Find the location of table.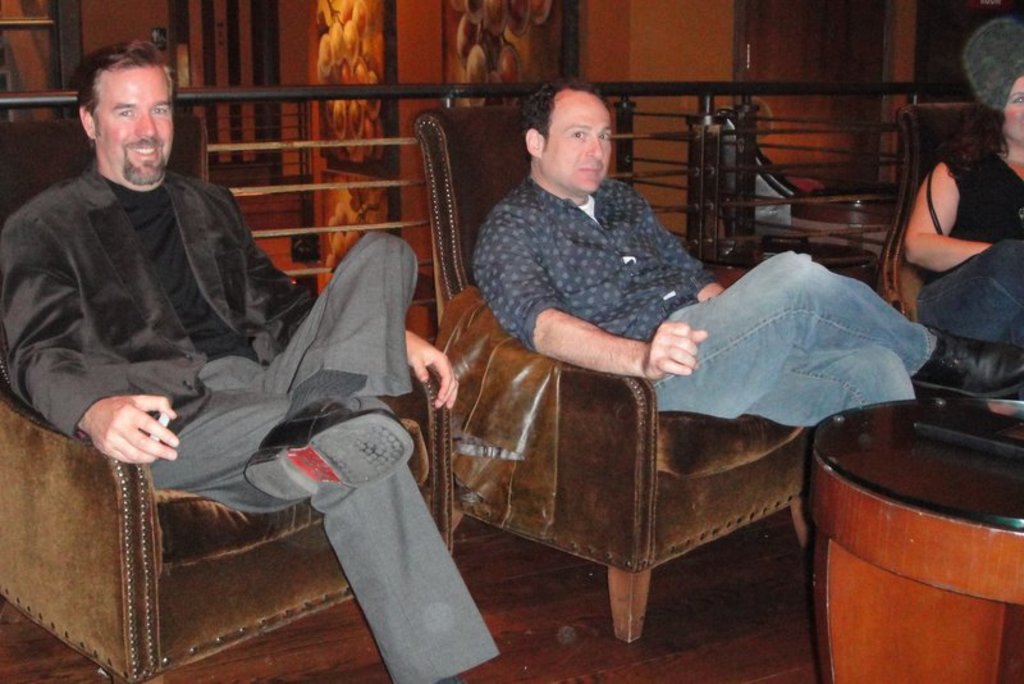
Location: (left=804, top=368, right=1023, bottom=676).
